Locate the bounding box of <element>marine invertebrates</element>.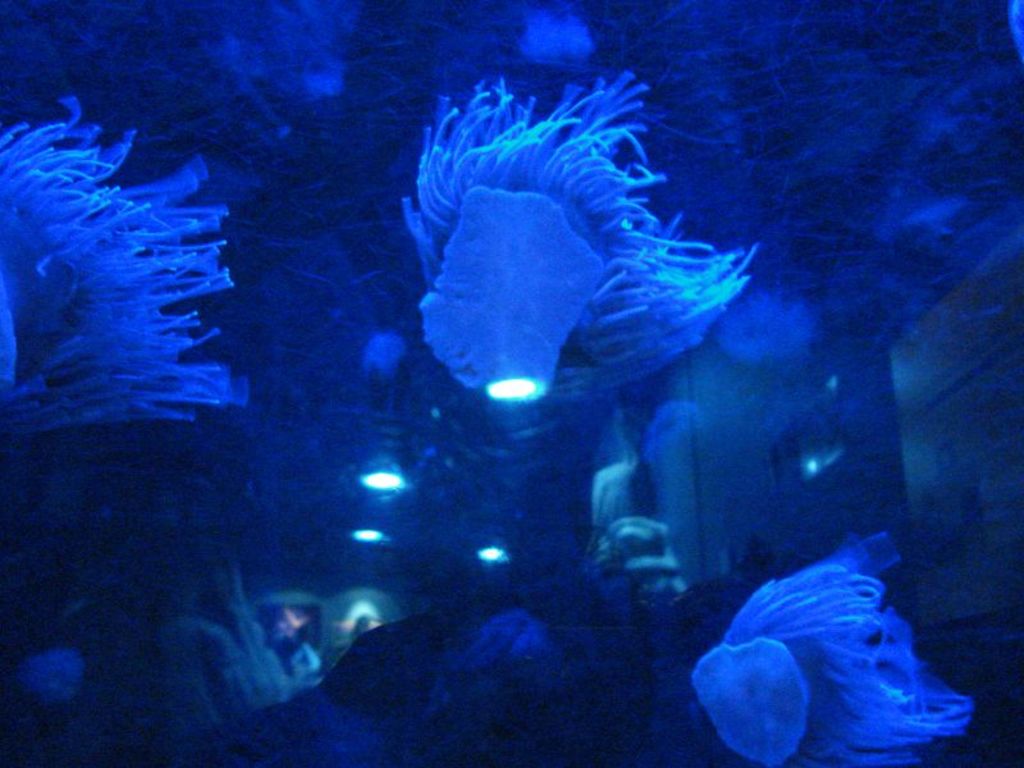
Bounding box: box=[191, 0, 372, 119].
